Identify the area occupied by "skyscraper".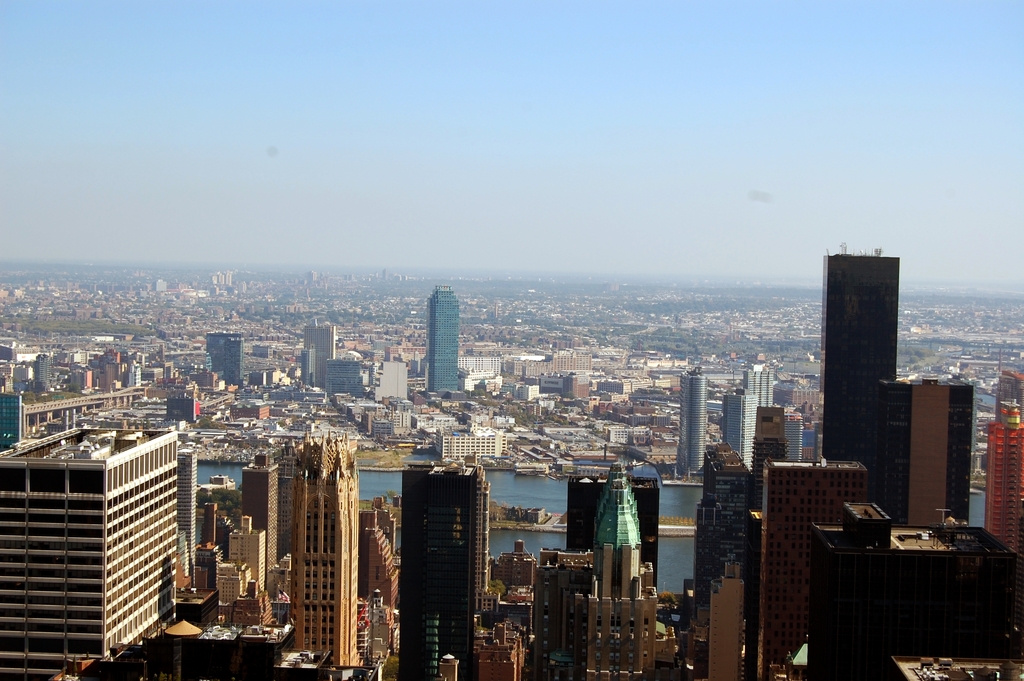
Area: (561,371,584,401).
